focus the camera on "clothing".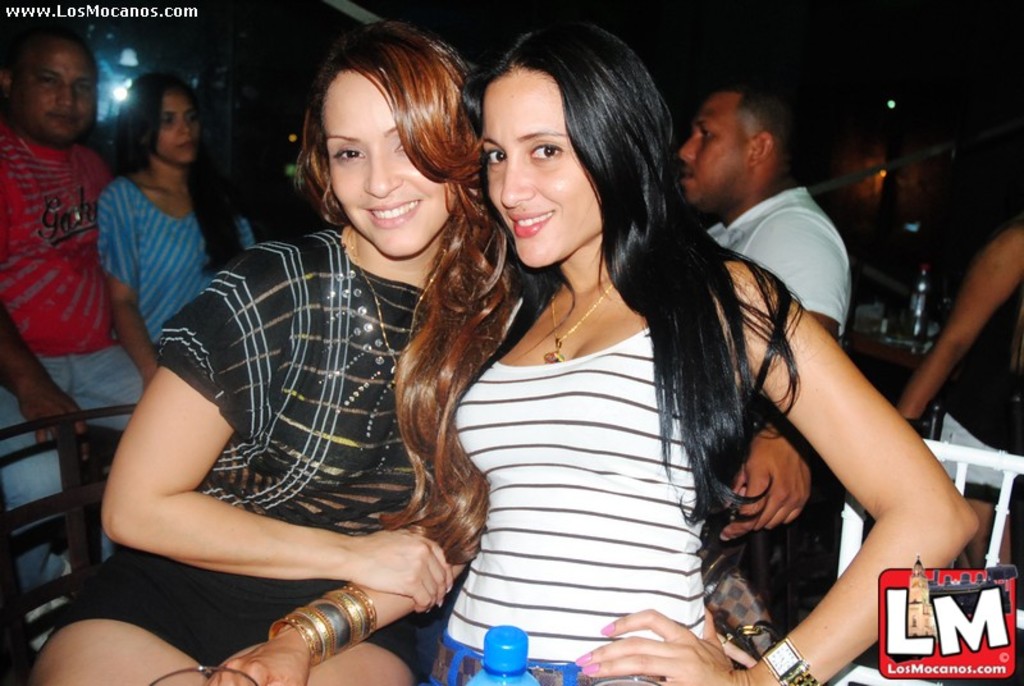
Focus region: <box>0,123,129,357</box>.
